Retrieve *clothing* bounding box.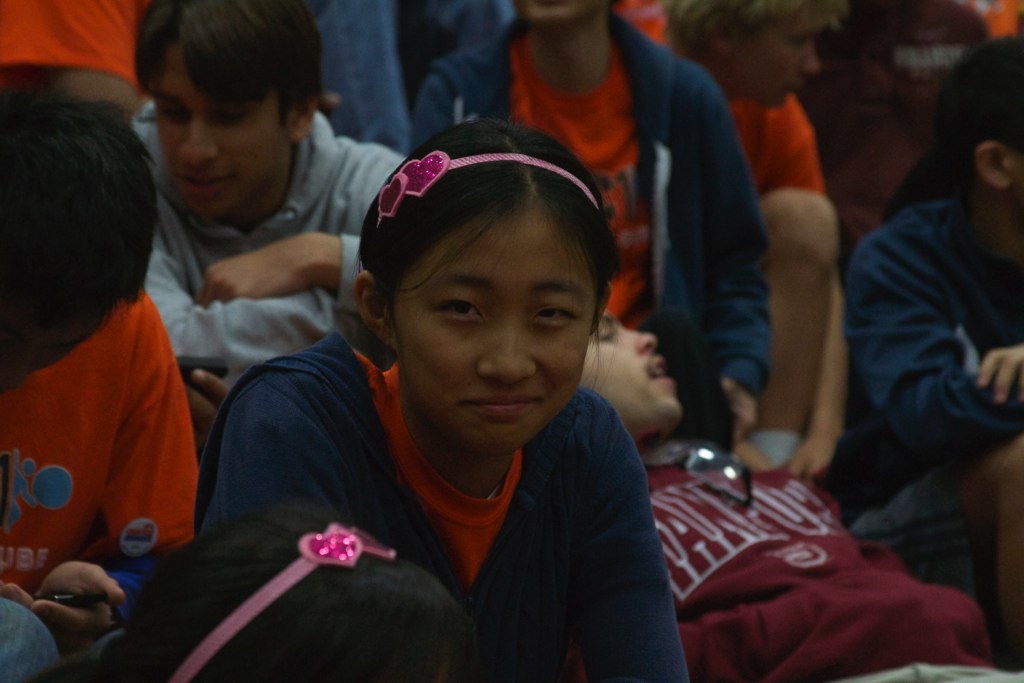
Bounding box: region(1, 0, 147, 106).
